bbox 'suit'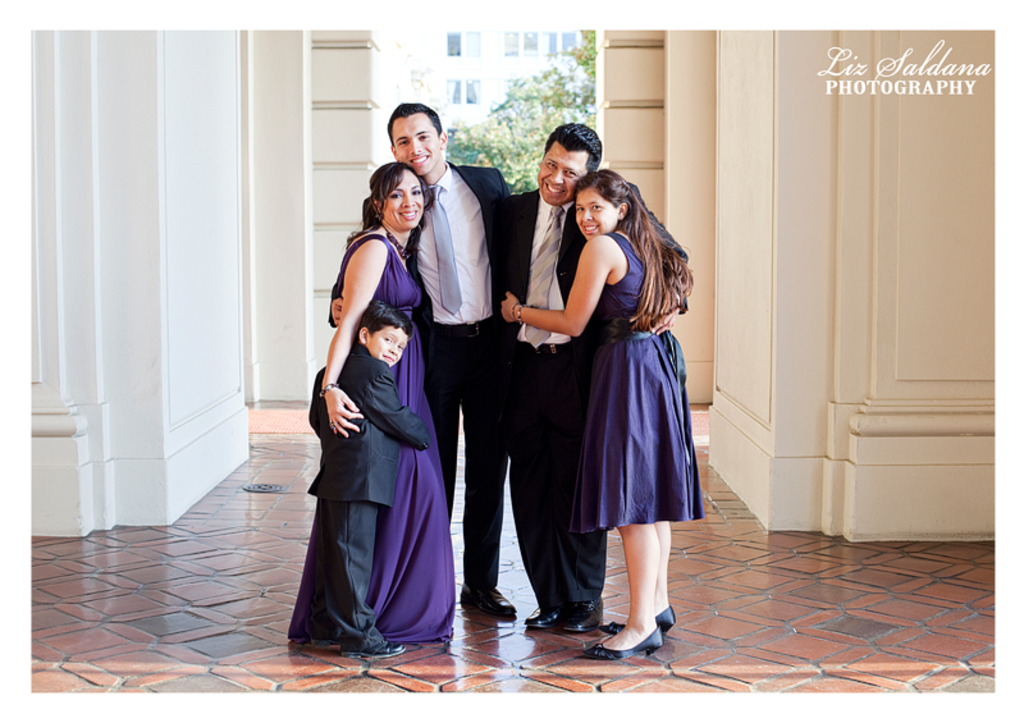
rect(307, 346, 429, 651)
